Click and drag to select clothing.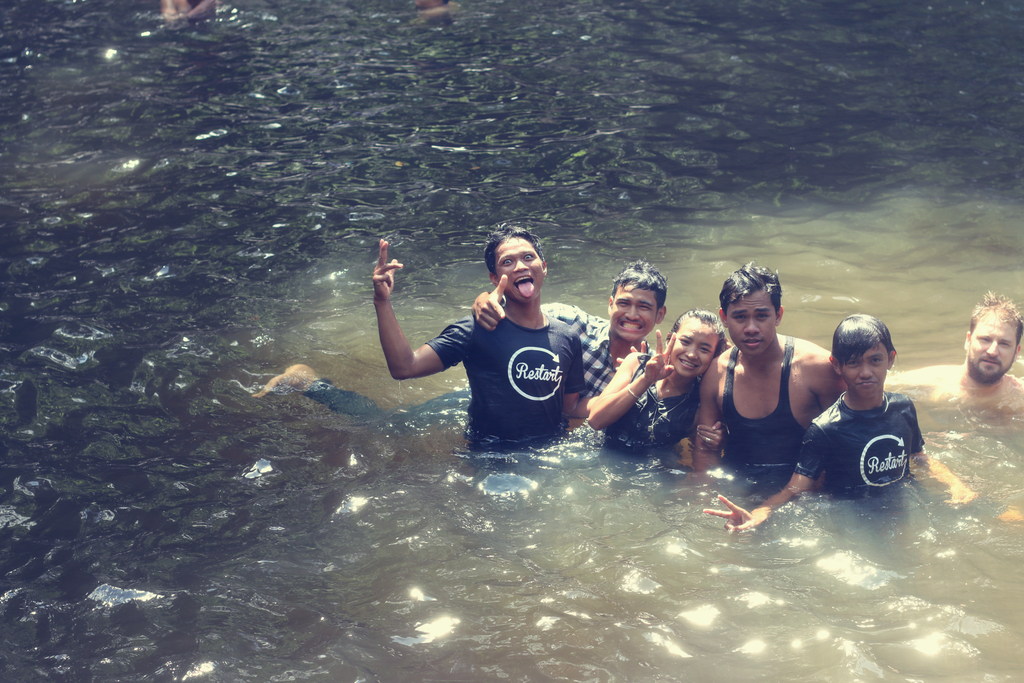
Selection: bbox=[300, 303, 643, 434].
